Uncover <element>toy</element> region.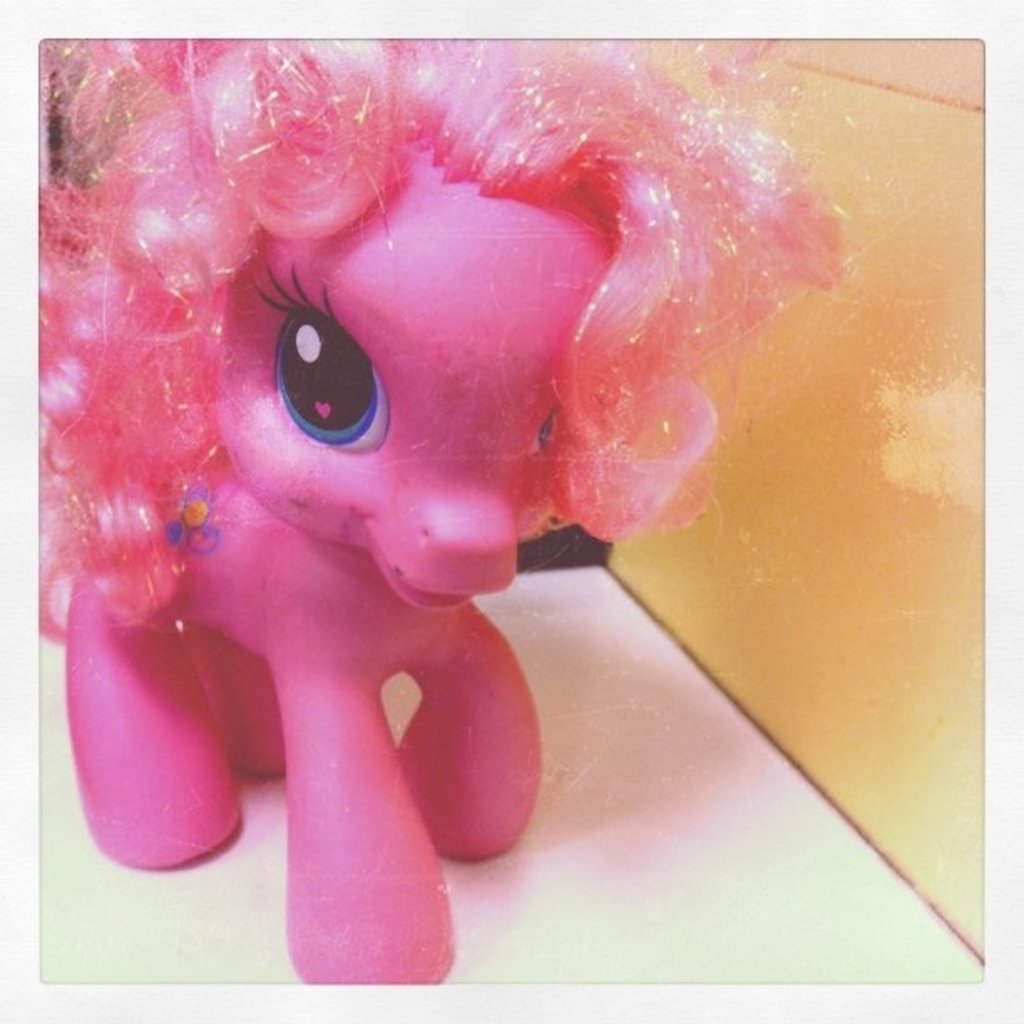
Uncovered: crop(40, 38, 863, 989).
